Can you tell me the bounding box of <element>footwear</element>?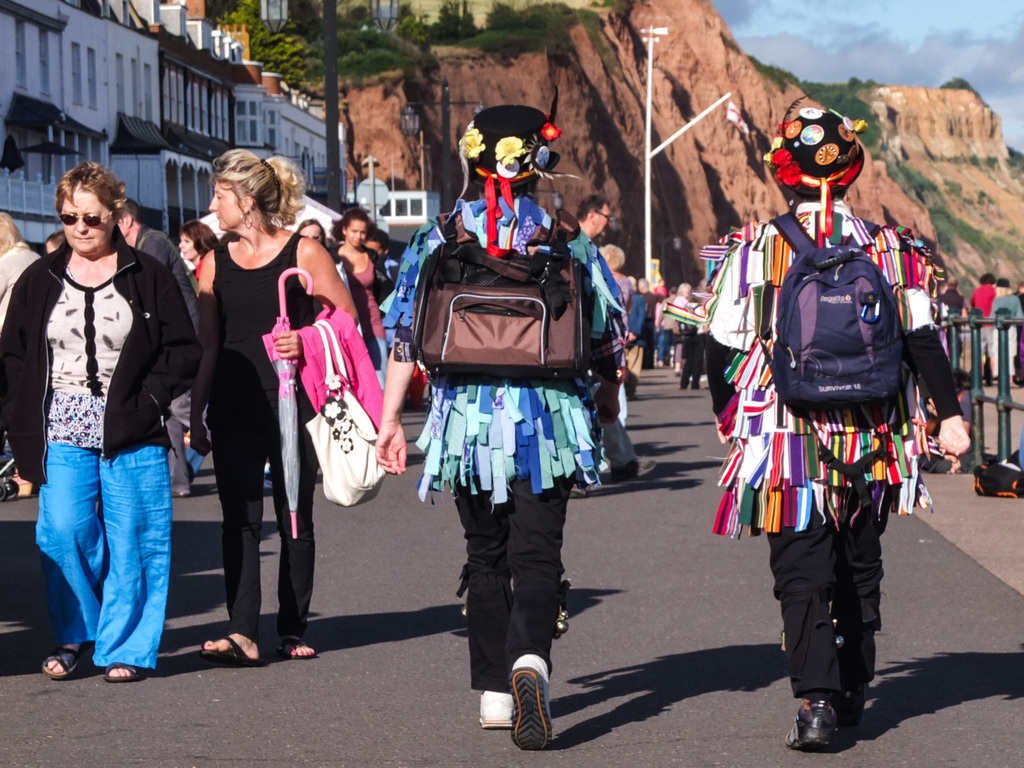
detection(476, 691, 512, 728).
